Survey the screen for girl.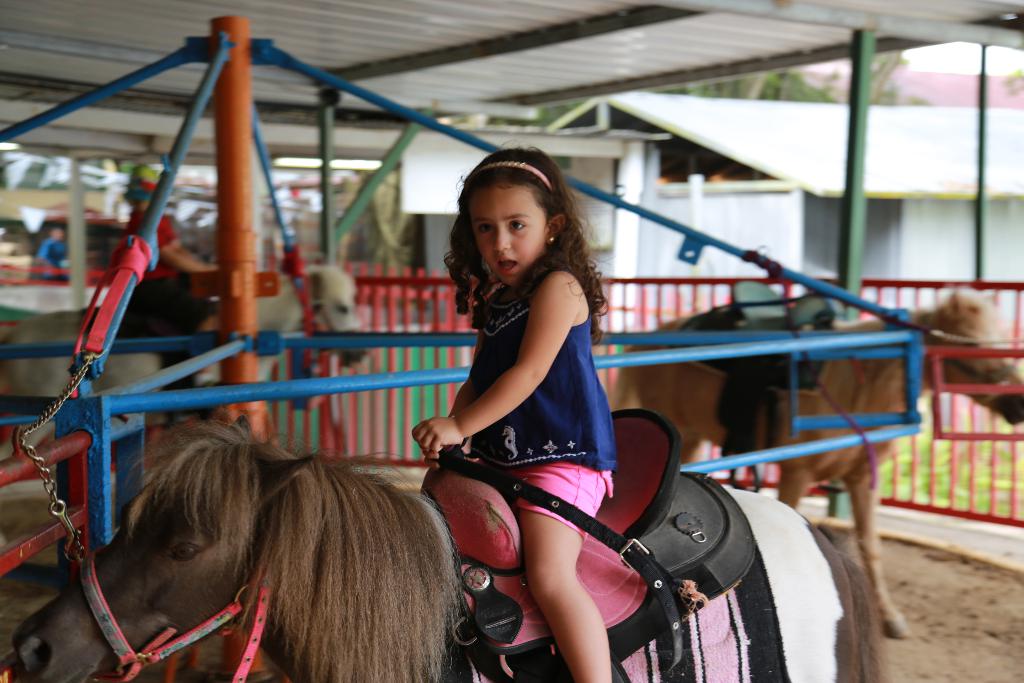
Survey found: [410, 145, 618, 682].
